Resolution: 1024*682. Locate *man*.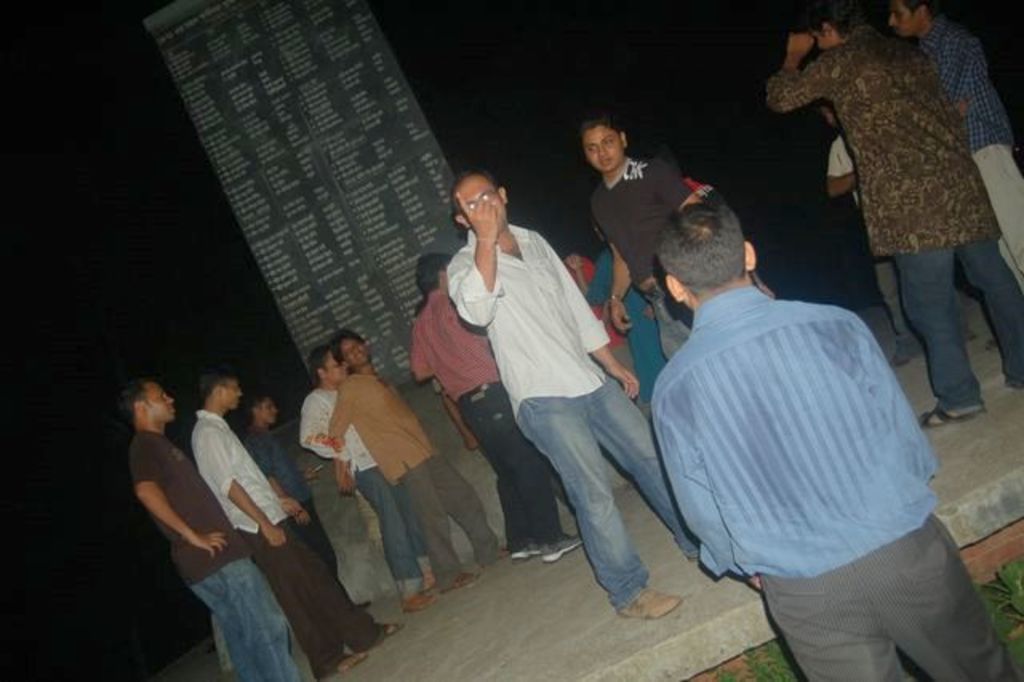
[824, 128, 922, 367].
